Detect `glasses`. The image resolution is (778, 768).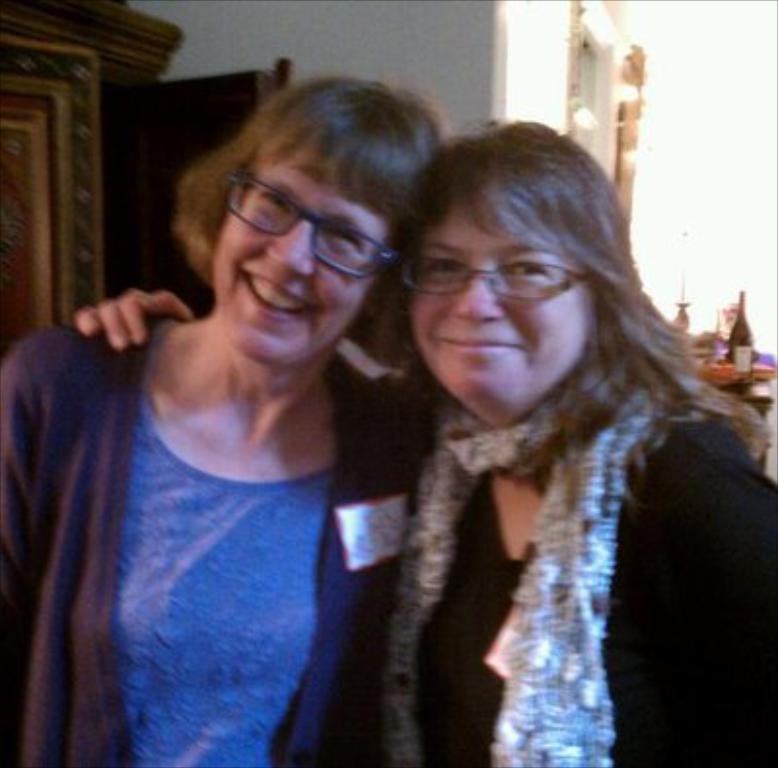
(left=224, top=181, right=391, bottom=282).
